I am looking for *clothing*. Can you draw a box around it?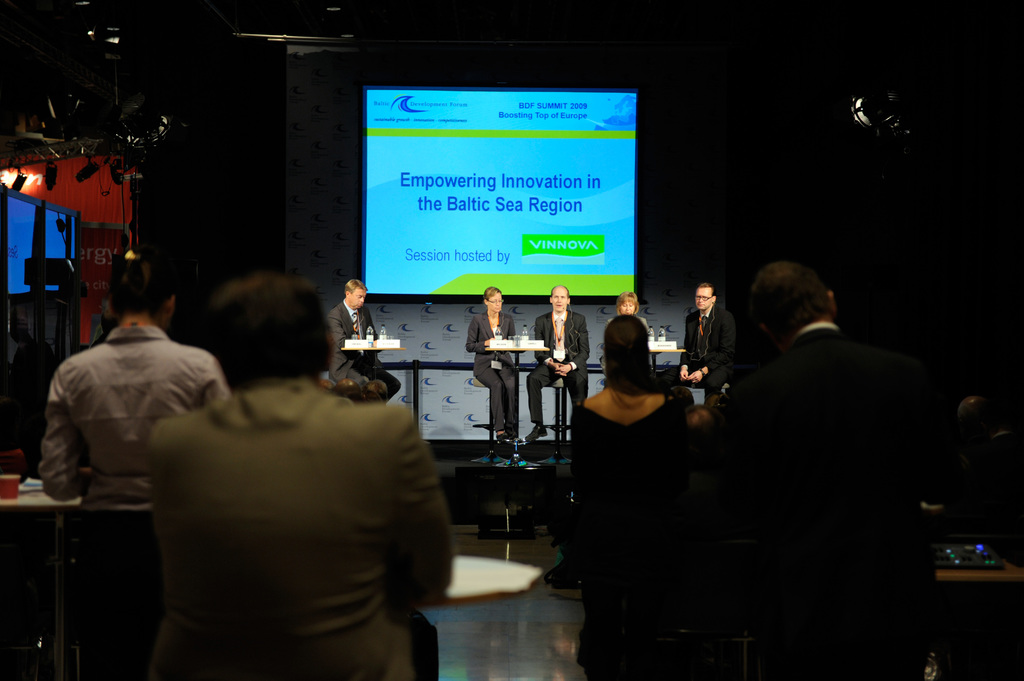
Sure, the bounding box is (572, 387, 692, 680).
